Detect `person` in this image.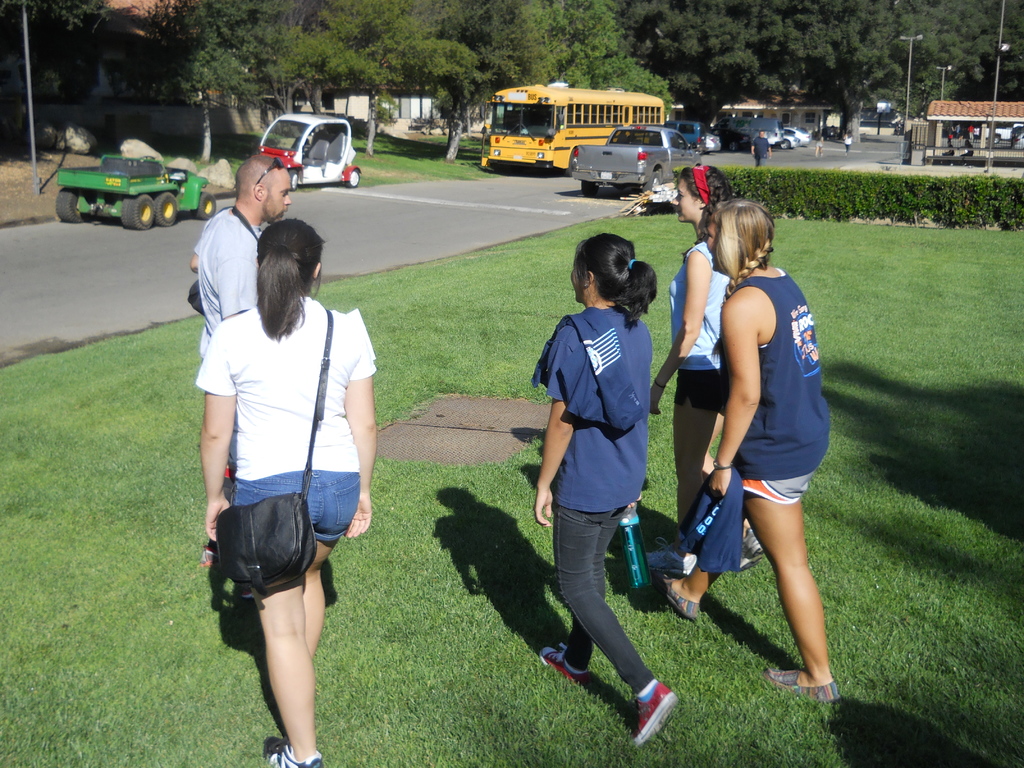
Detection: bbox=(534, 233, 680, 743).
